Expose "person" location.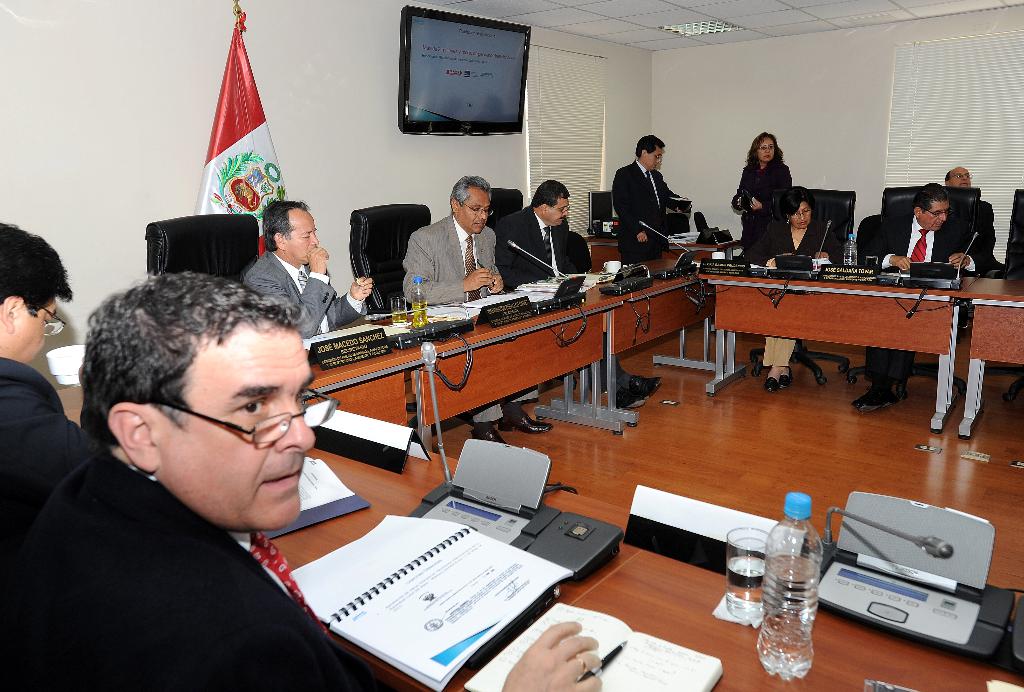
Exposed at [735, 129, 788, 243].
